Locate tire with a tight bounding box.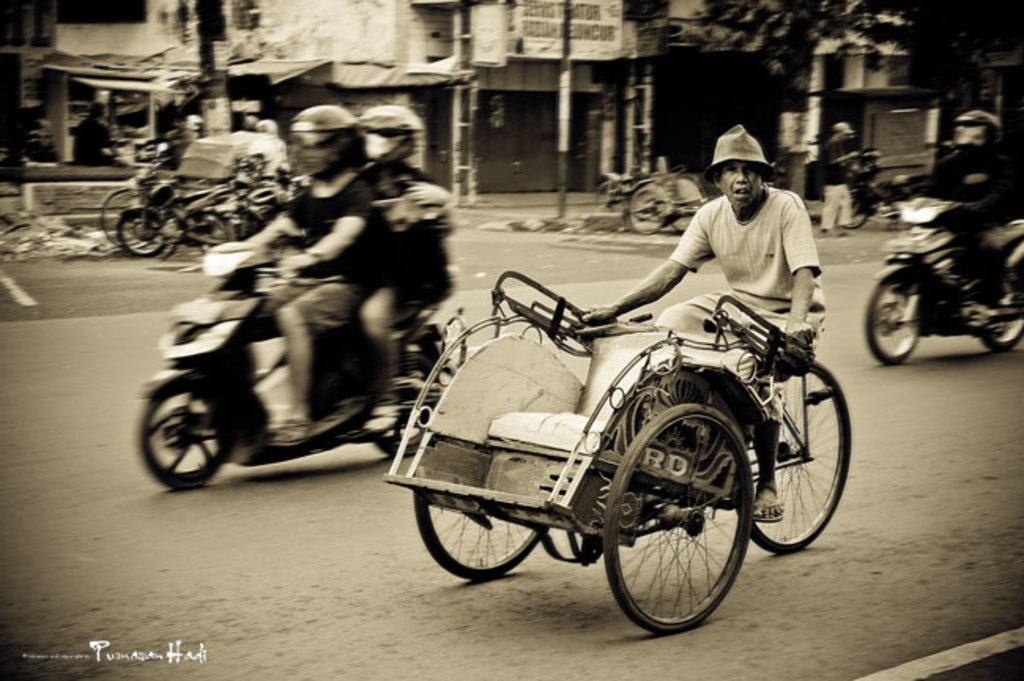
(left=833, top=188, right=876, bottom=232).
